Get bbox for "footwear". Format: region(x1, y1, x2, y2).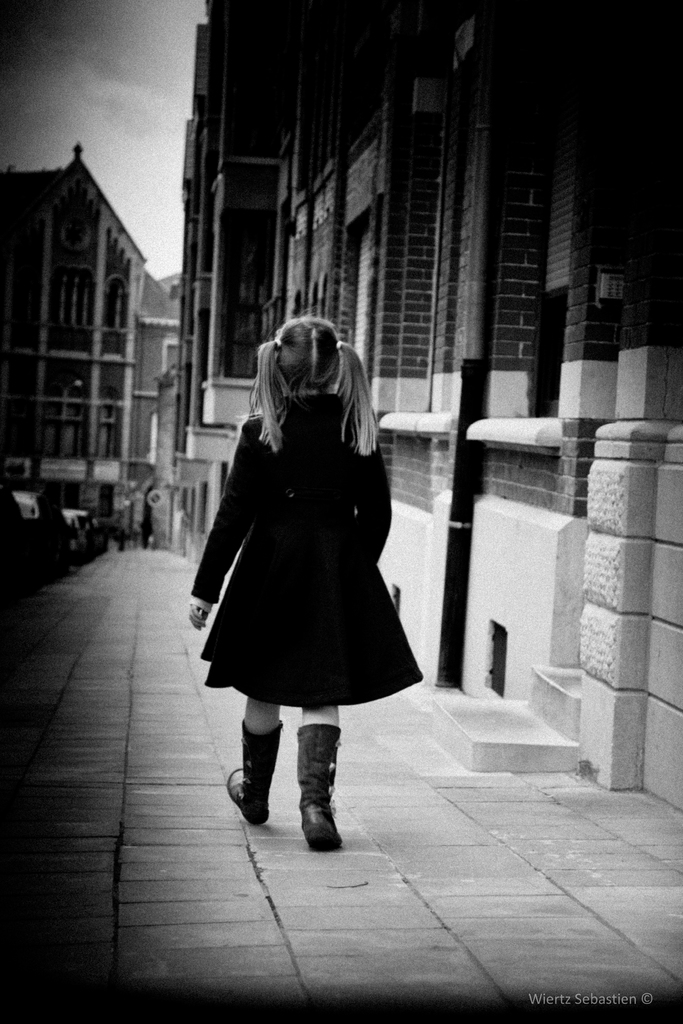
region(225, 727, 276, 830).
